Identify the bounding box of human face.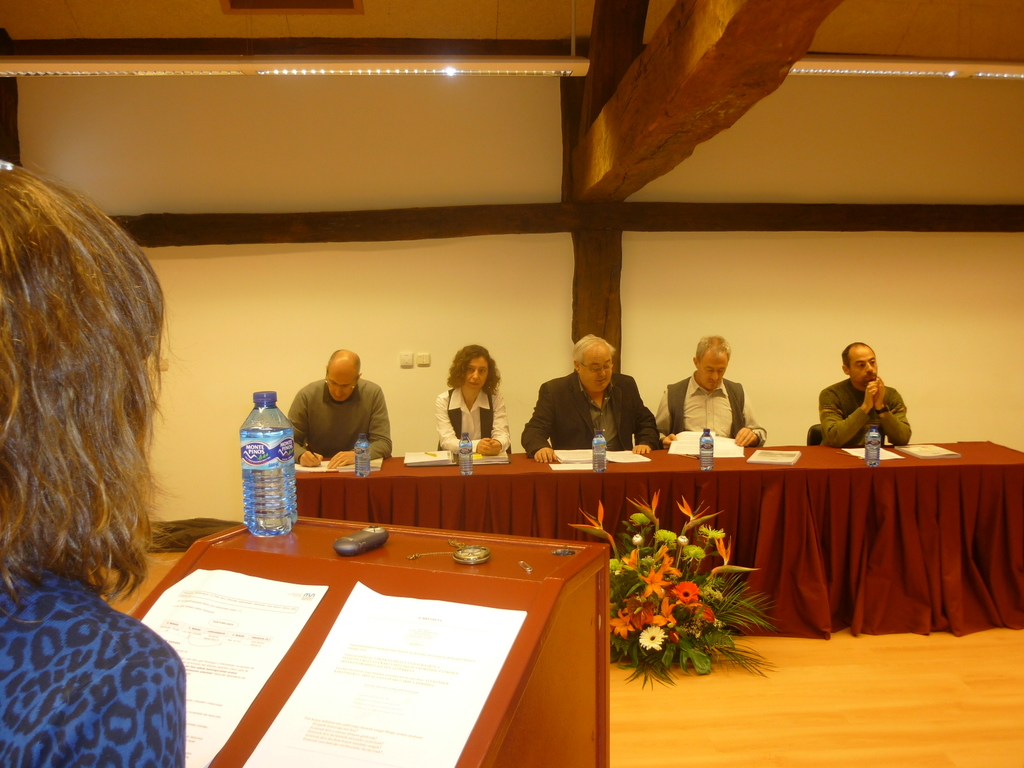
crop(321, 362, 356, 403).
